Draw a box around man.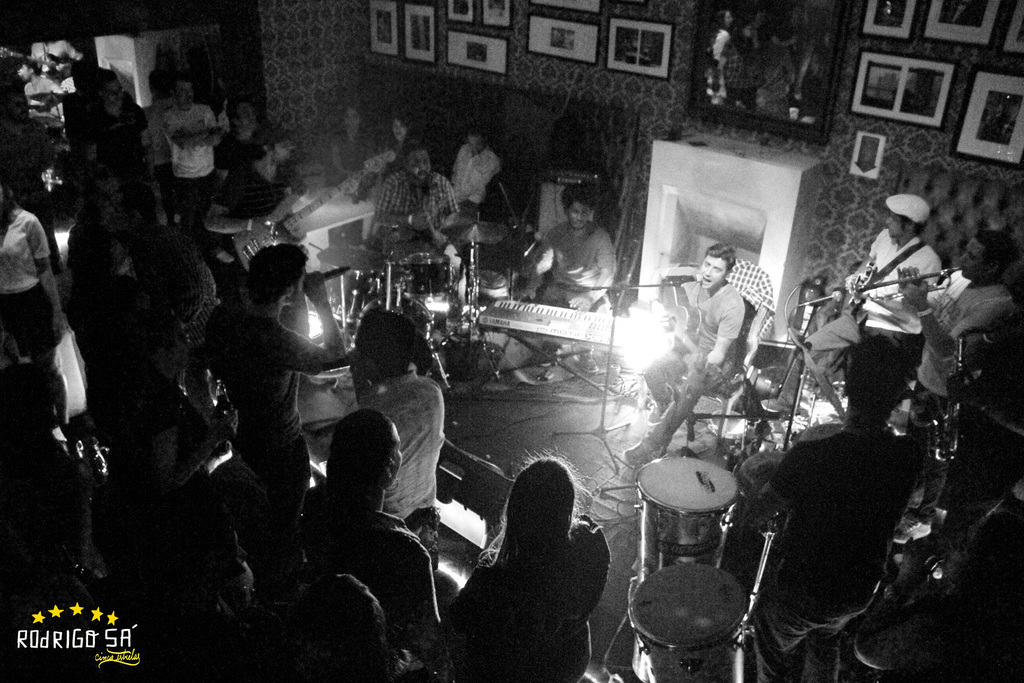
select_region(623, 240, 747, 466).
